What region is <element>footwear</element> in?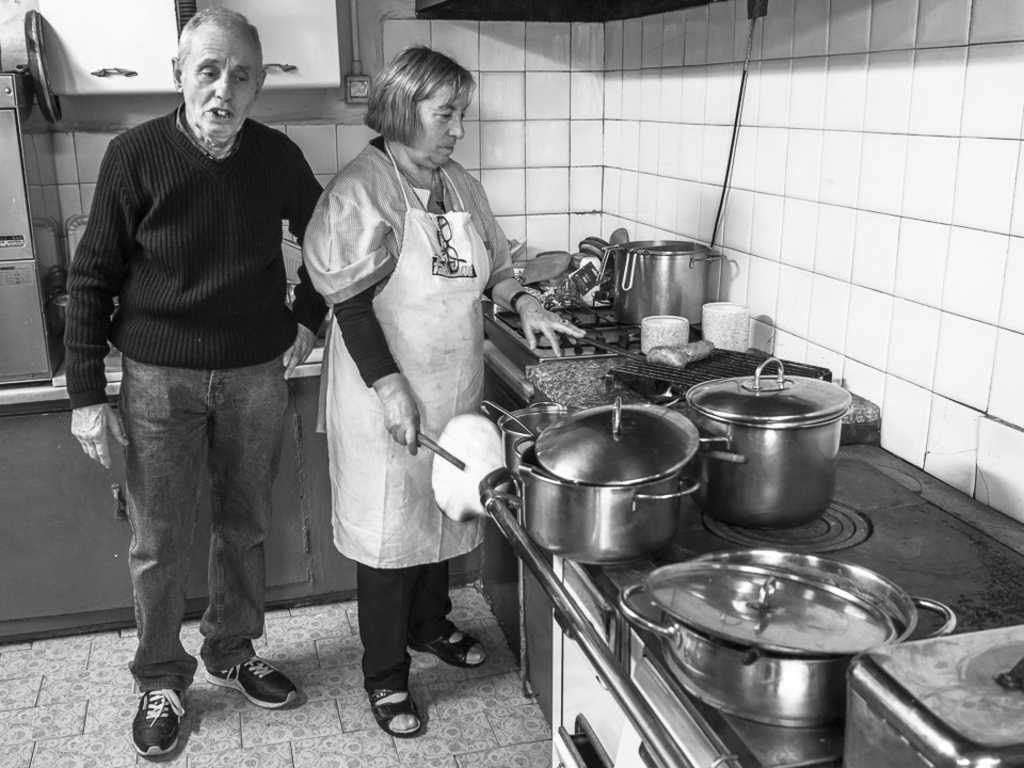
x1=377 y1=685 x2=420 y2=740.
